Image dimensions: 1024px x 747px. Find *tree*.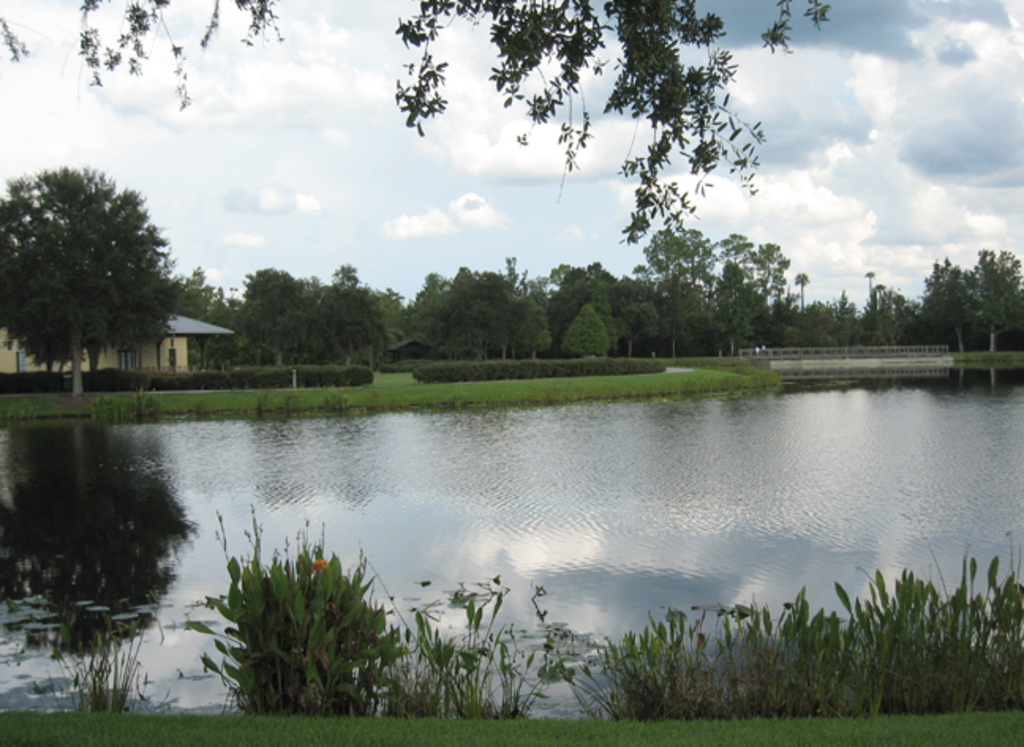
pyautogui.locateOnScreen(681, 280, 725, 357).
